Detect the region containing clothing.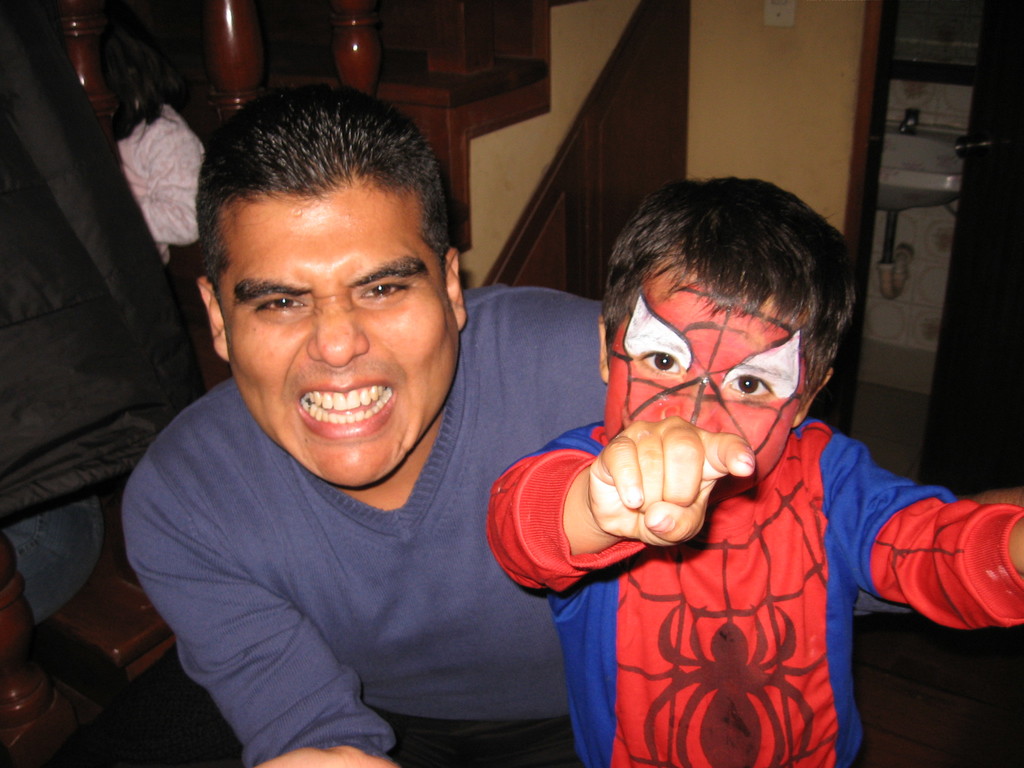
bbox=[517, 339, 945, 748].
